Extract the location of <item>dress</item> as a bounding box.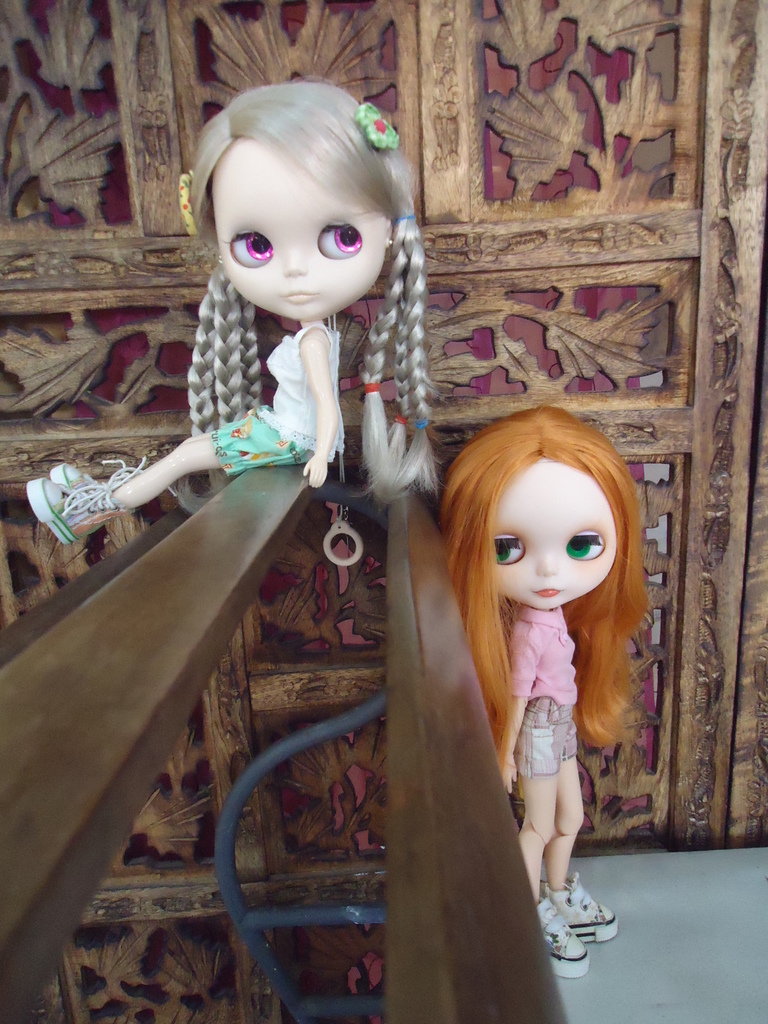
box(212, 316, 350, 480).
